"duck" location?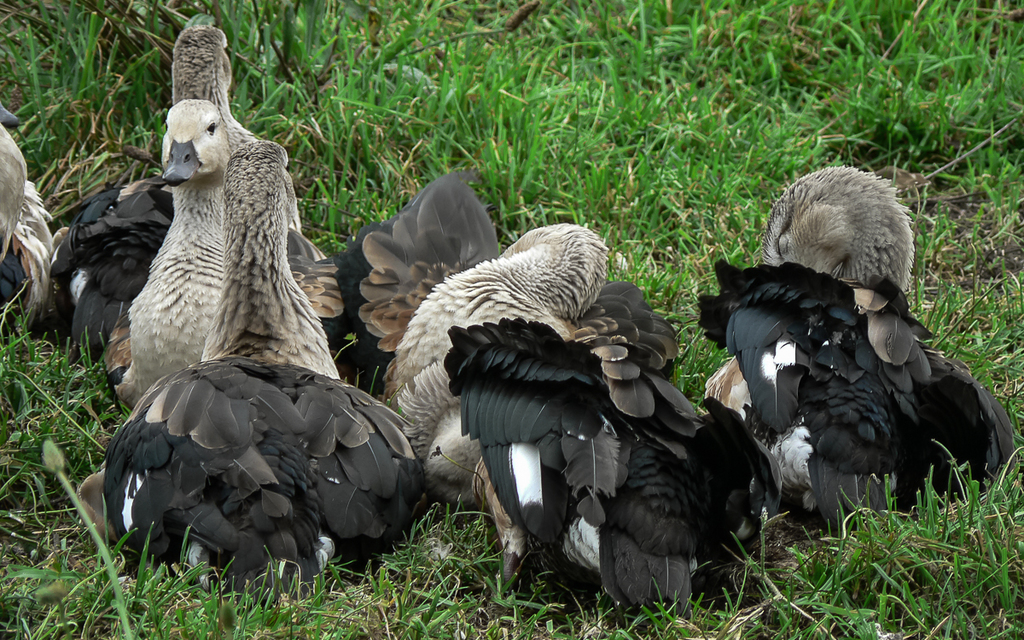
pyautogui.locateOnScreen(32, 27, 276, 357)
